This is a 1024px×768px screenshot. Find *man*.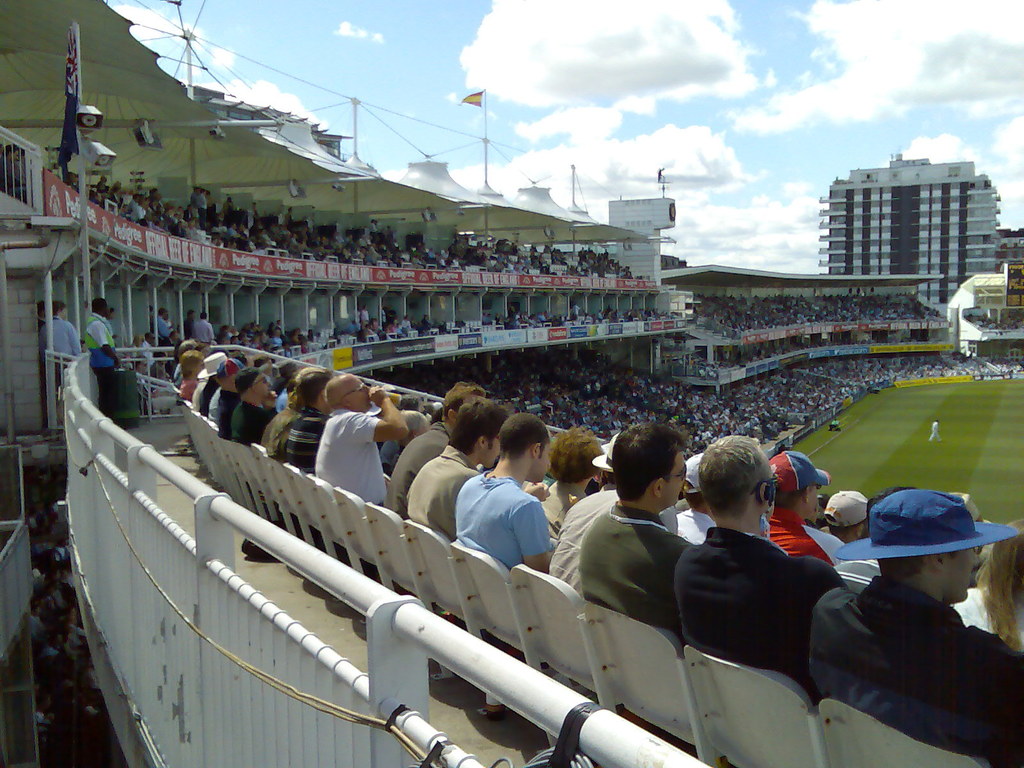
Bounding box: 442 248 449 262.
